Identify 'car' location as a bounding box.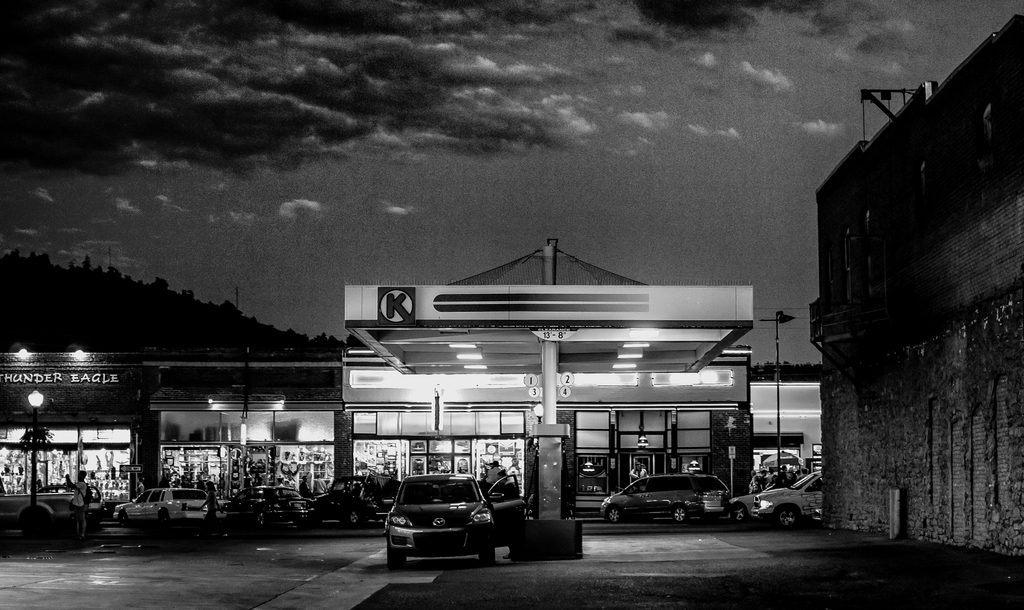
[115, 483, 212, 527].
